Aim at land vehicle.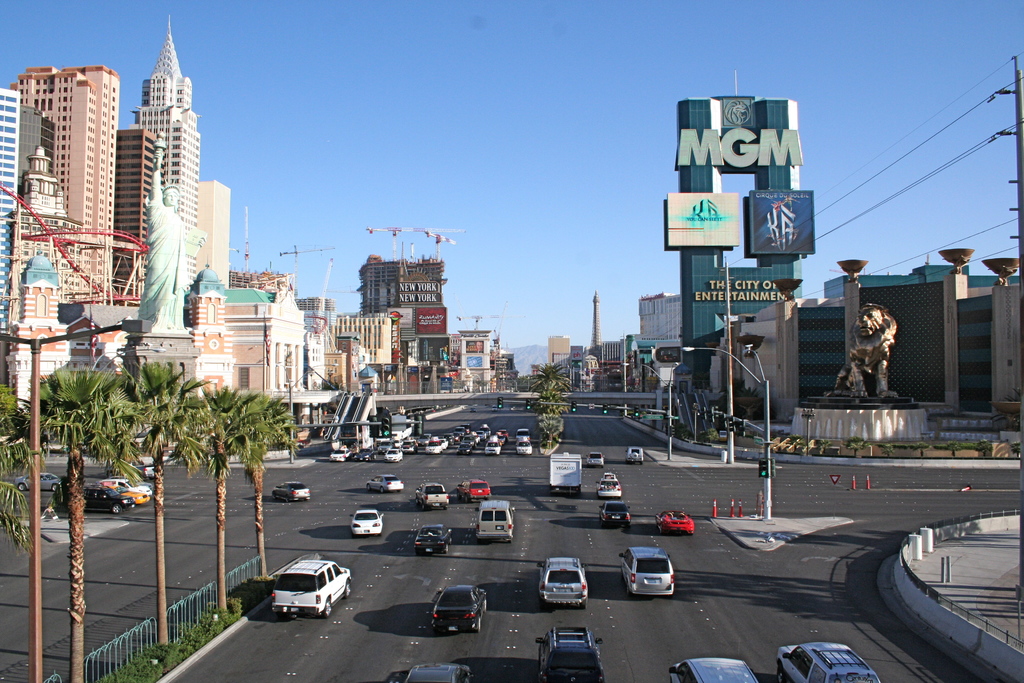
Aimed at x1=776 y1=642 x2=881 y2=682.
